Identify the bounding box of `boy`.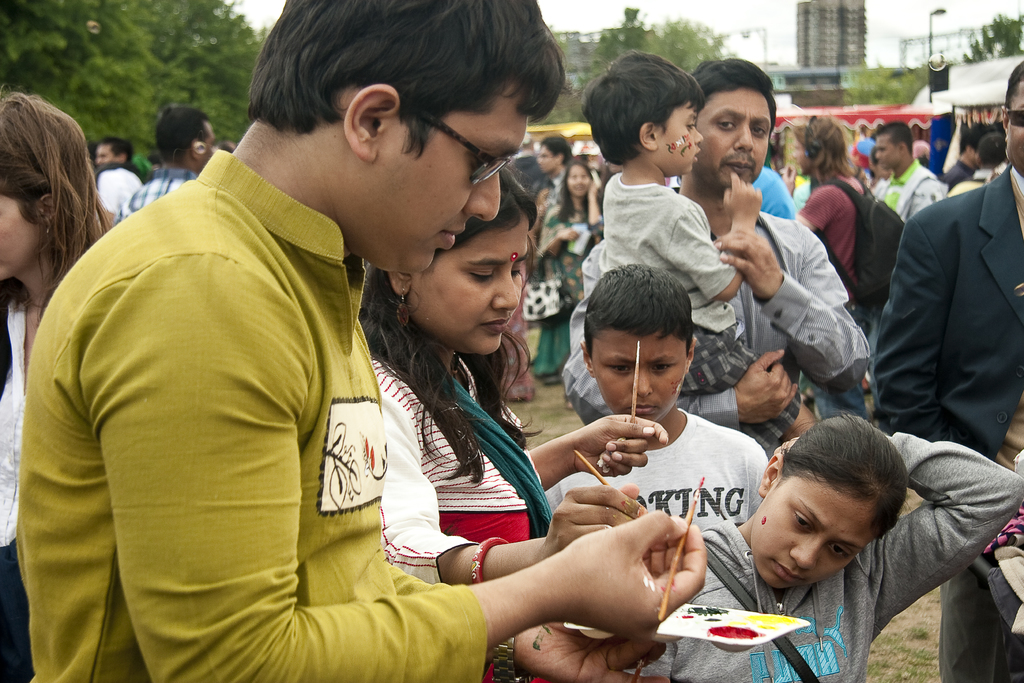
545, 263, 769, 531.
